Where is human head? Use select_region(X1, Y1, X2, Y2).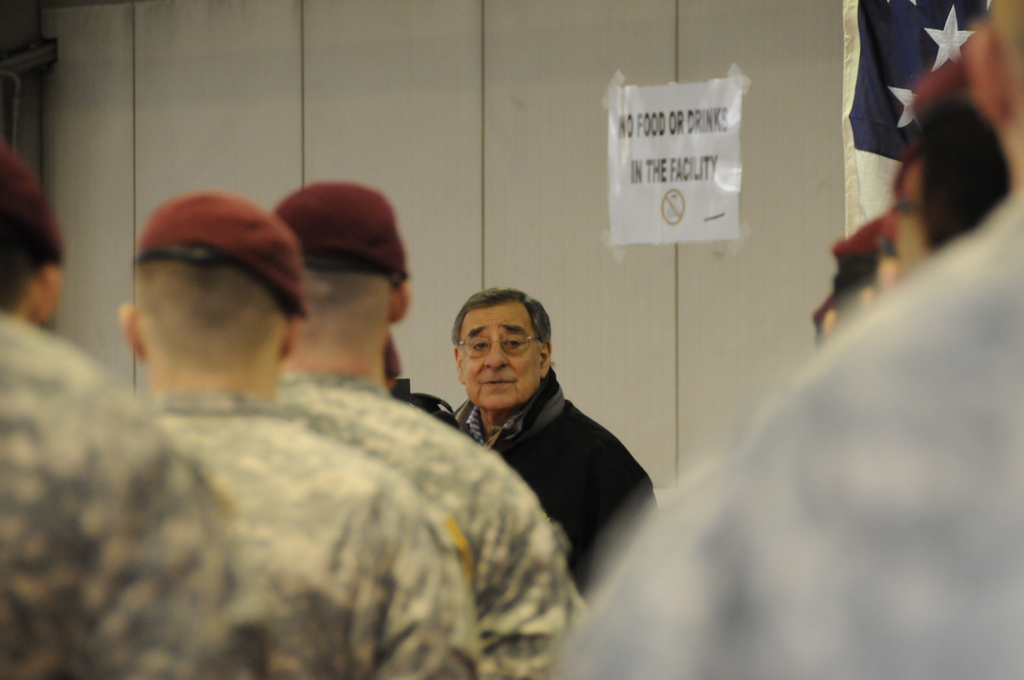
select_region(972, 0, 1023, 176).
